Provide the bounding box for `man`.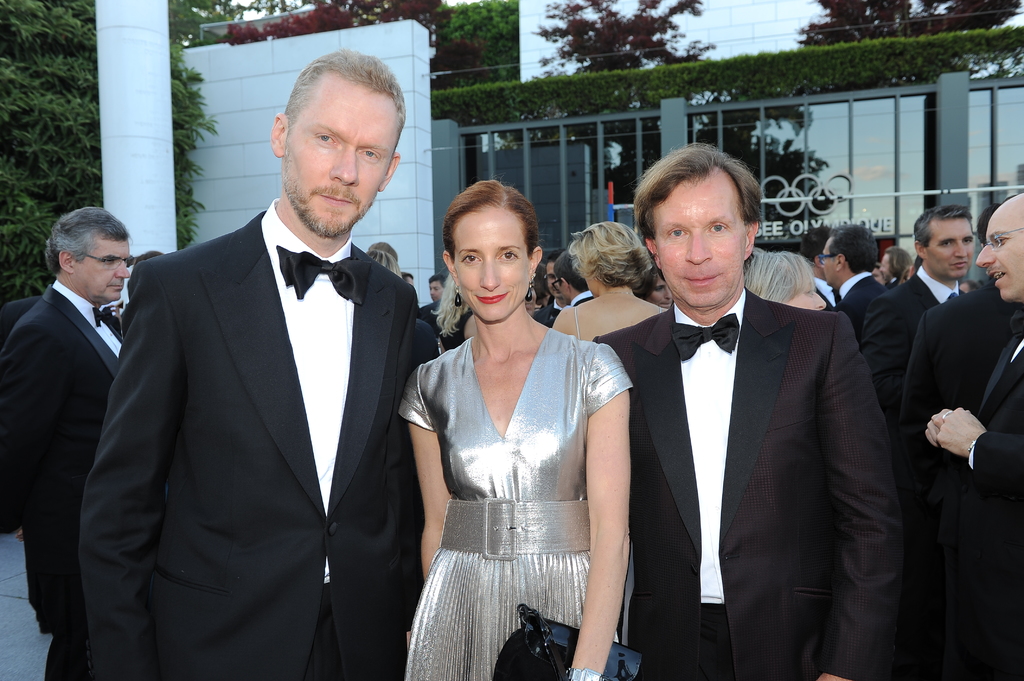
box(925, 191, 1023, 680).
